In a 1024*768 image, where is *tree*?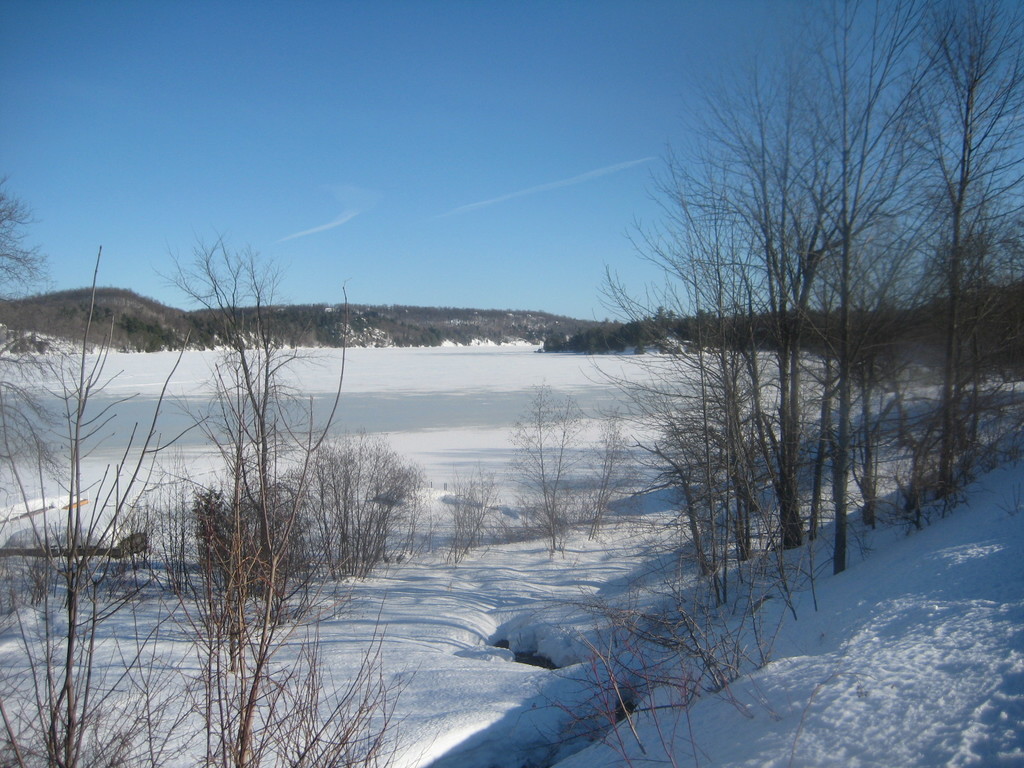
box(161, 245, 353, 767).
